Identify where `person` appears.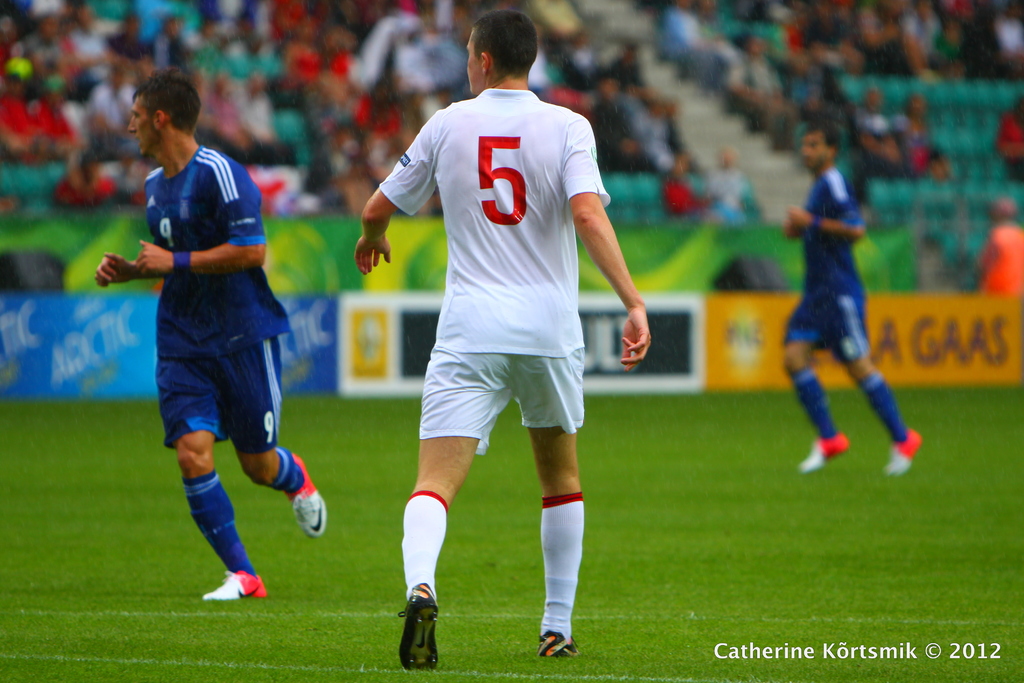
Appears at region(782, 113, 924, 478).
